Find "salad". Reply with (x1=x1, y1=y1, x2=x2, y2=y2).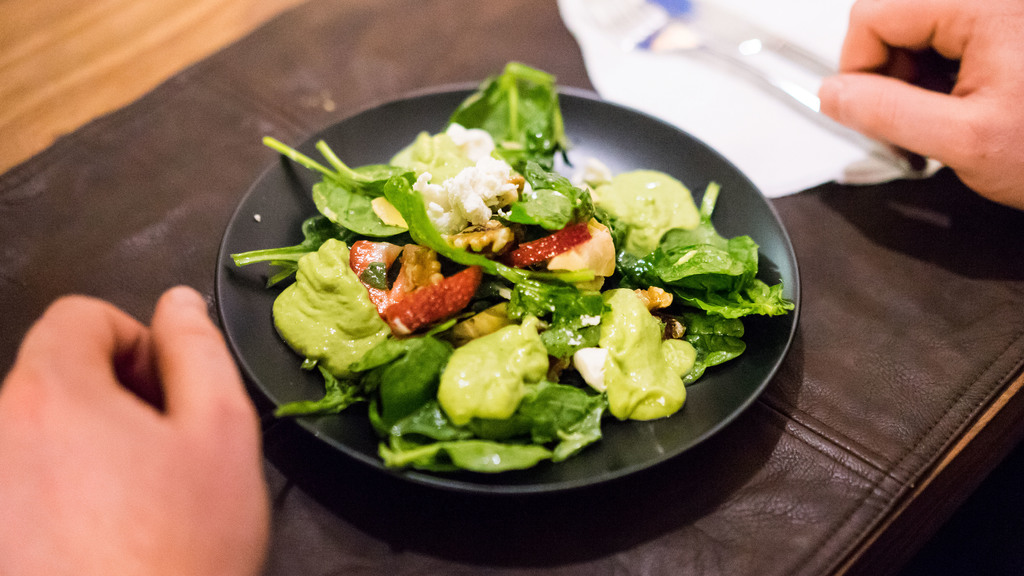
(x1=223, y1=58, x2=796, y2=484).
